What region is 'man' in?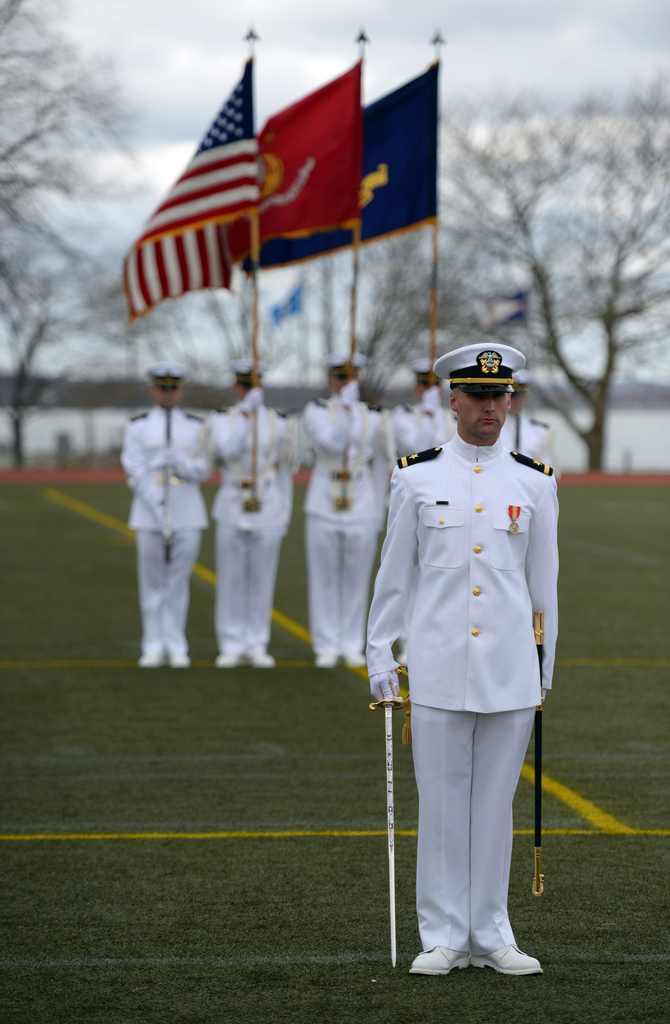
<box>123,364,221,679</box>.
